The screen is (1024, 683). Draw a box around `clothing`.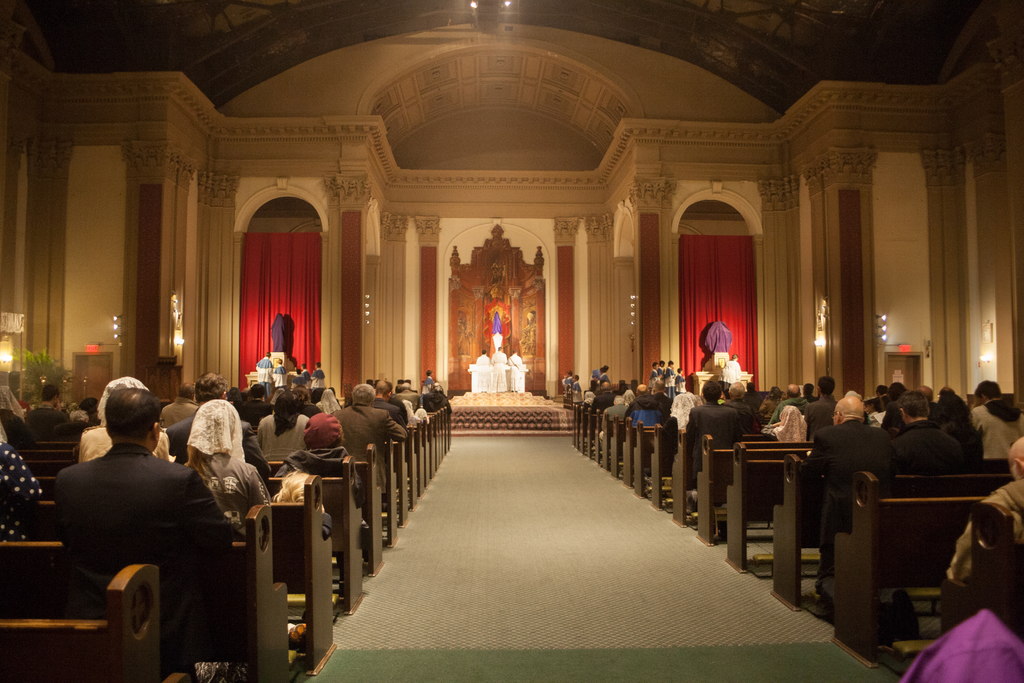
<region>257, 405, 317, 469</region>.
